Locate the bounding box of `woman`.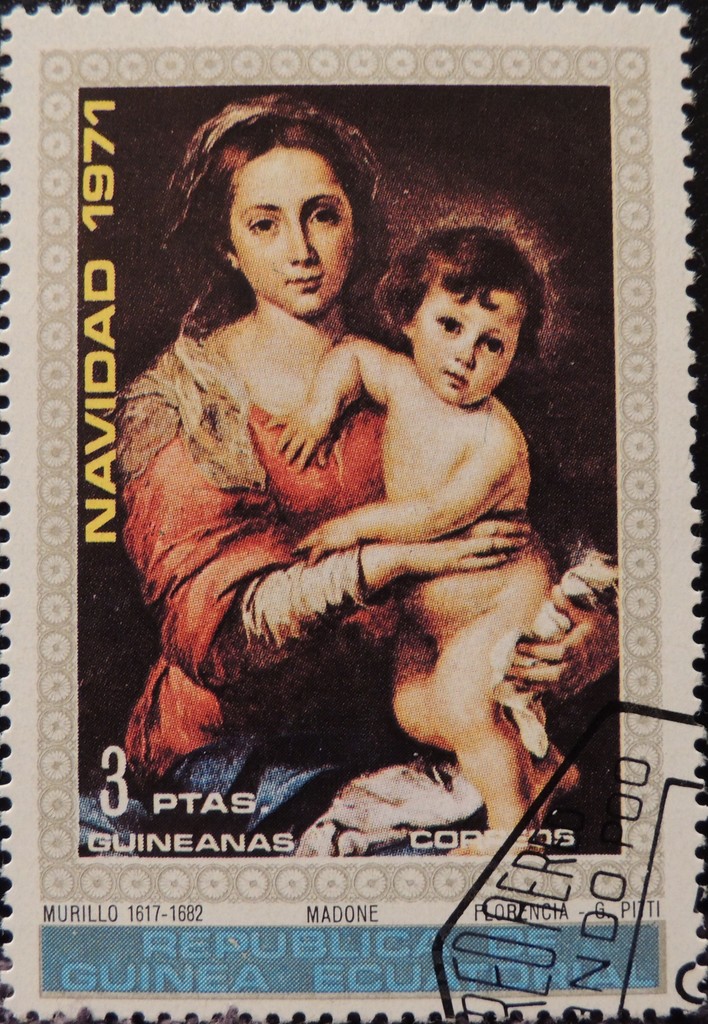
Bounding box: <region>114, 98, 532, 799</region>.
